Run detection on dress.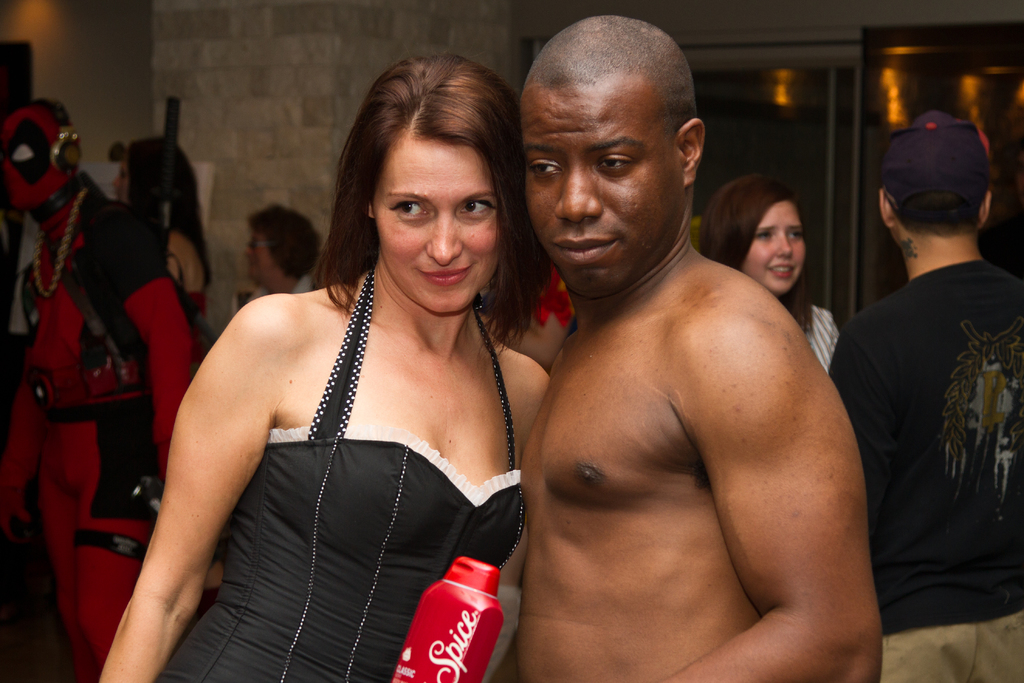
Result: left=152, top=272, right=521, bottom=682.
